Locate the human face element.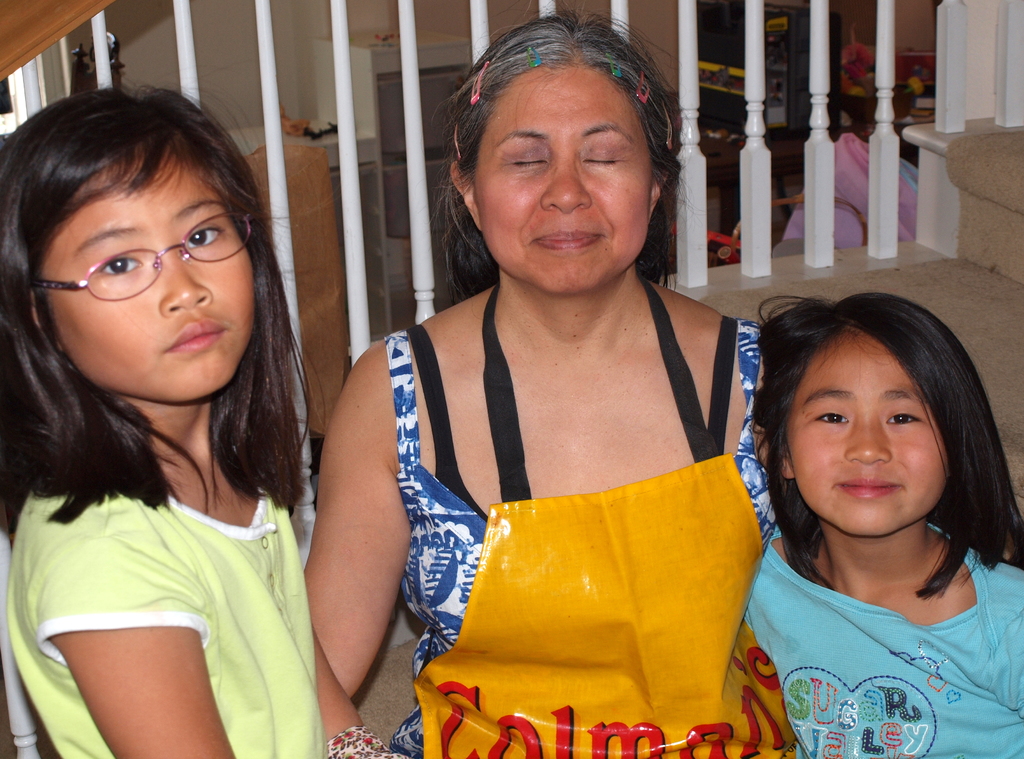
Element bbox: l=473, t=65, r=655, b=293.
